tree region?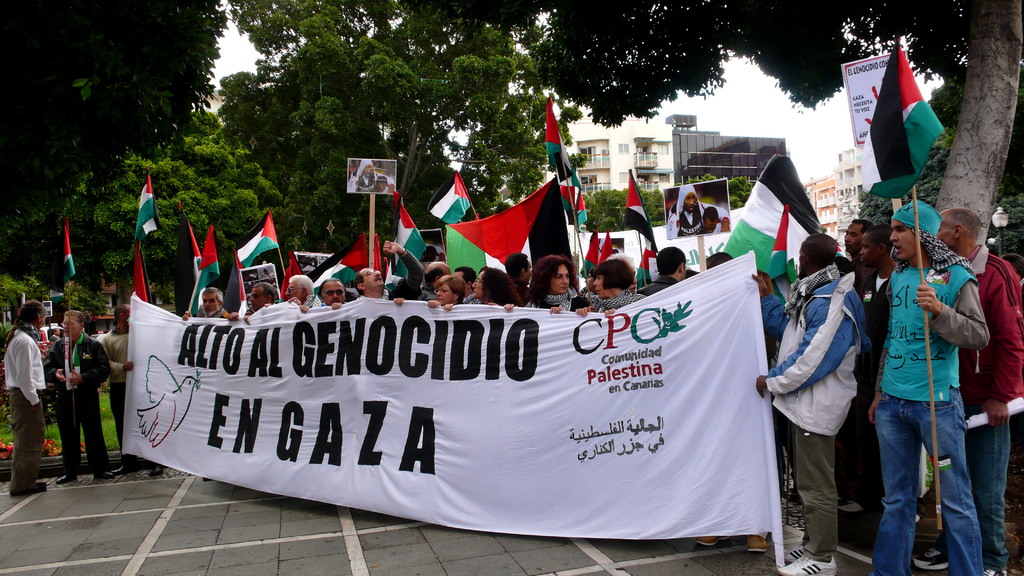
<region>223, 3, 572, 292</region>
